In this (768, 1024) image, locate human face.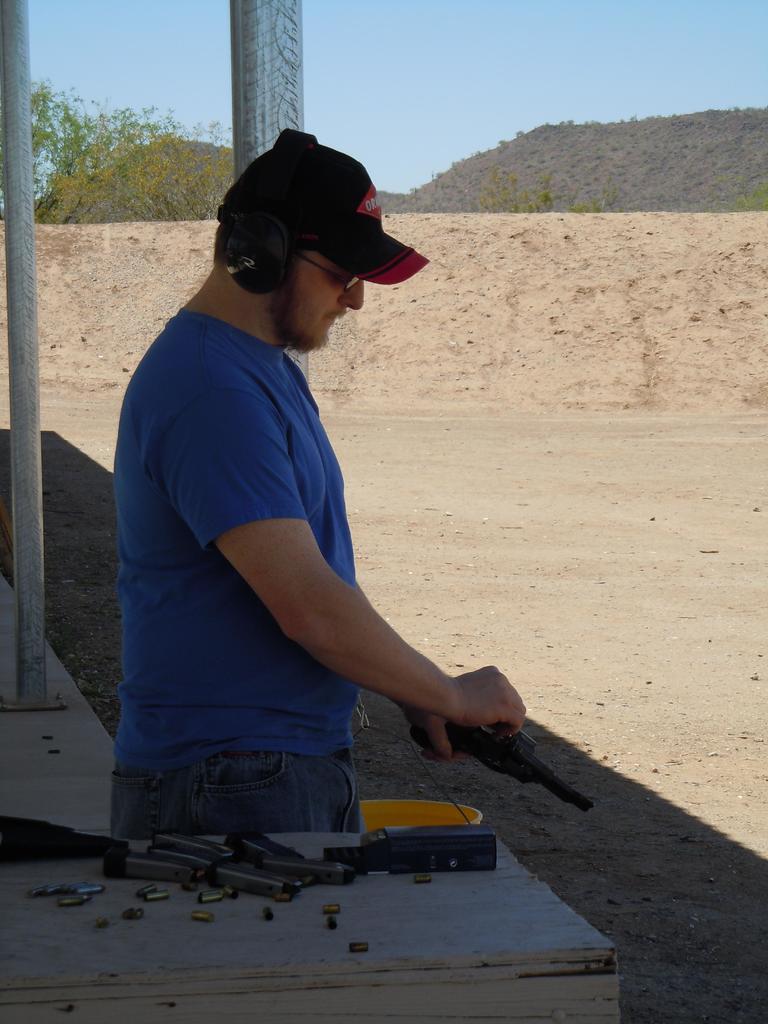
Bounding box: 271/244/366/357.
